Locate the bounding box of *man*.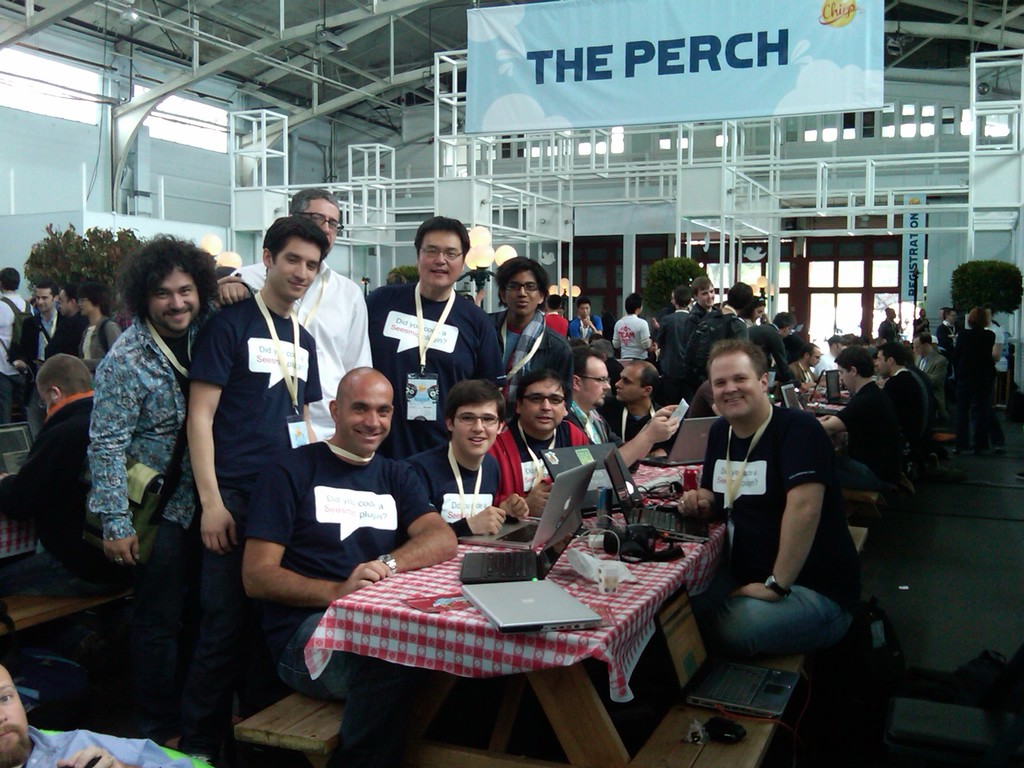
Bounding box: rect(915, 310, 932, 343).
